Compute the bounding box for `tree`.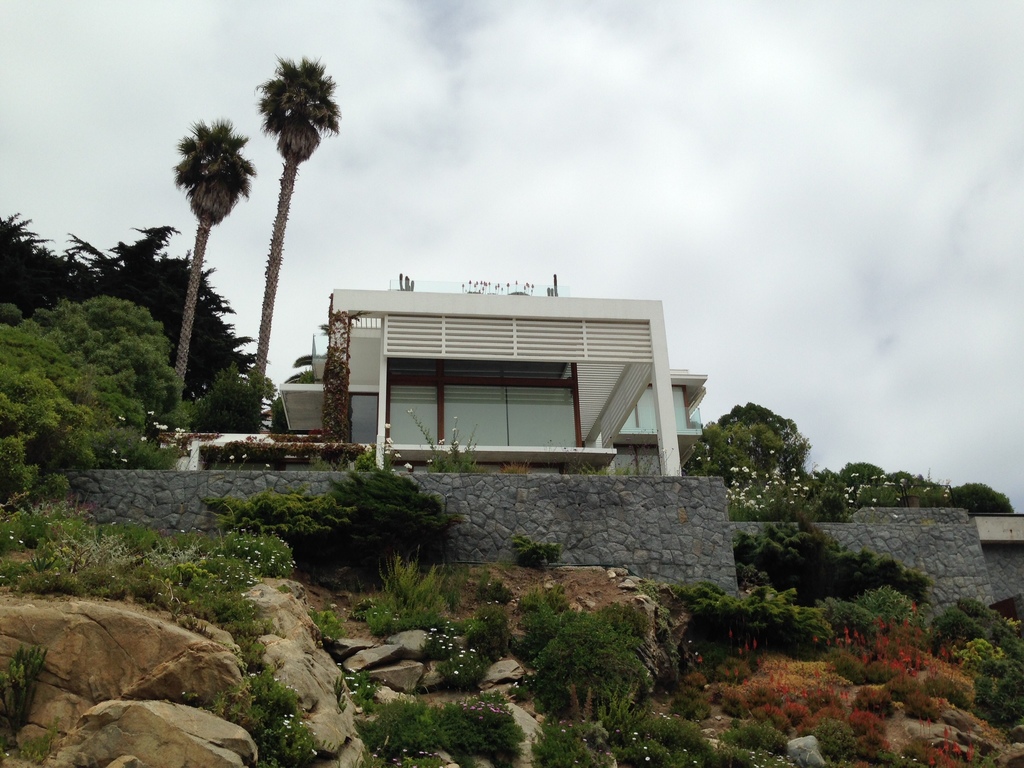
214, 468, 456, 582.
